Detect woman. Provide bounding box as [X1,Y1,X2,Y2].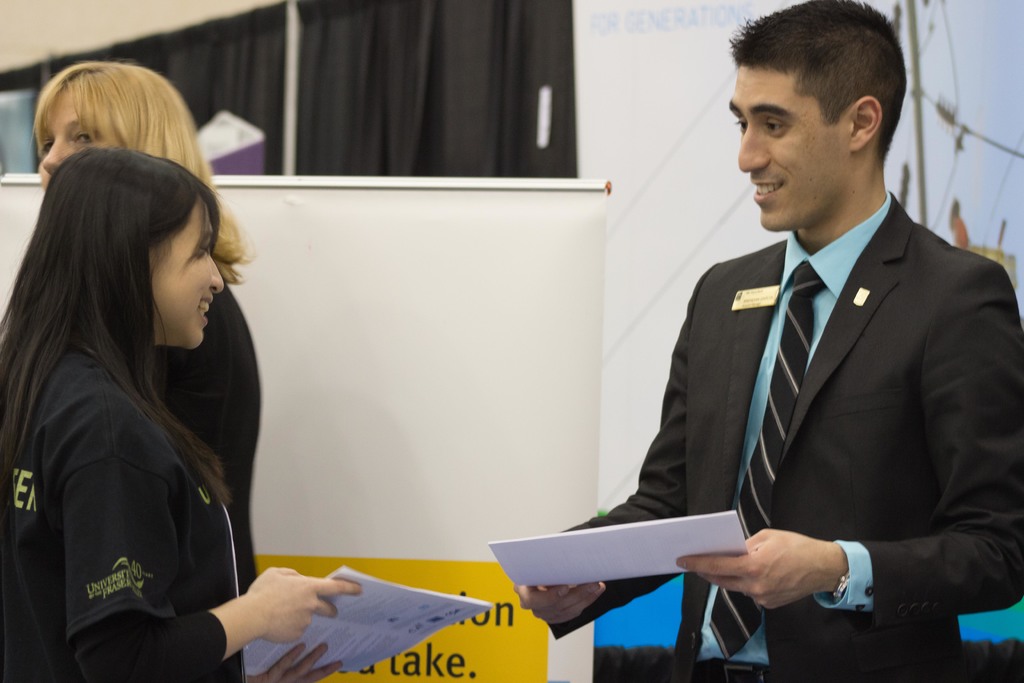
[31,60,267,588].
